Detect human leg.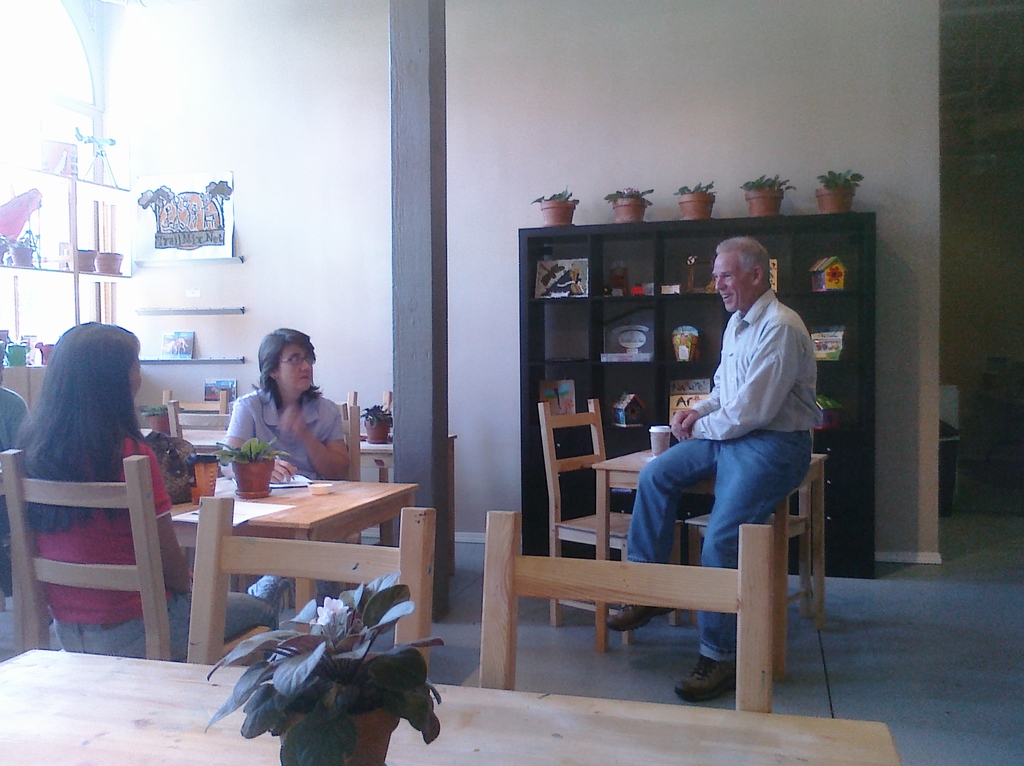
Detected at 83,583,279,664.
